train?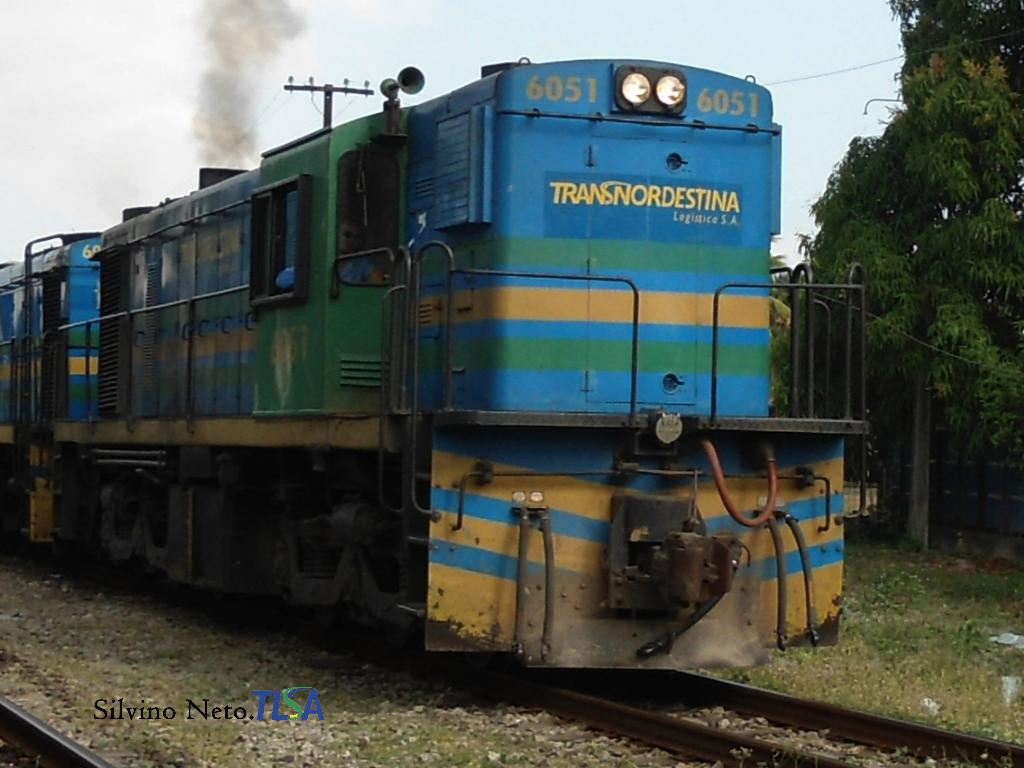
Rect(0, 63, 872, 691)
